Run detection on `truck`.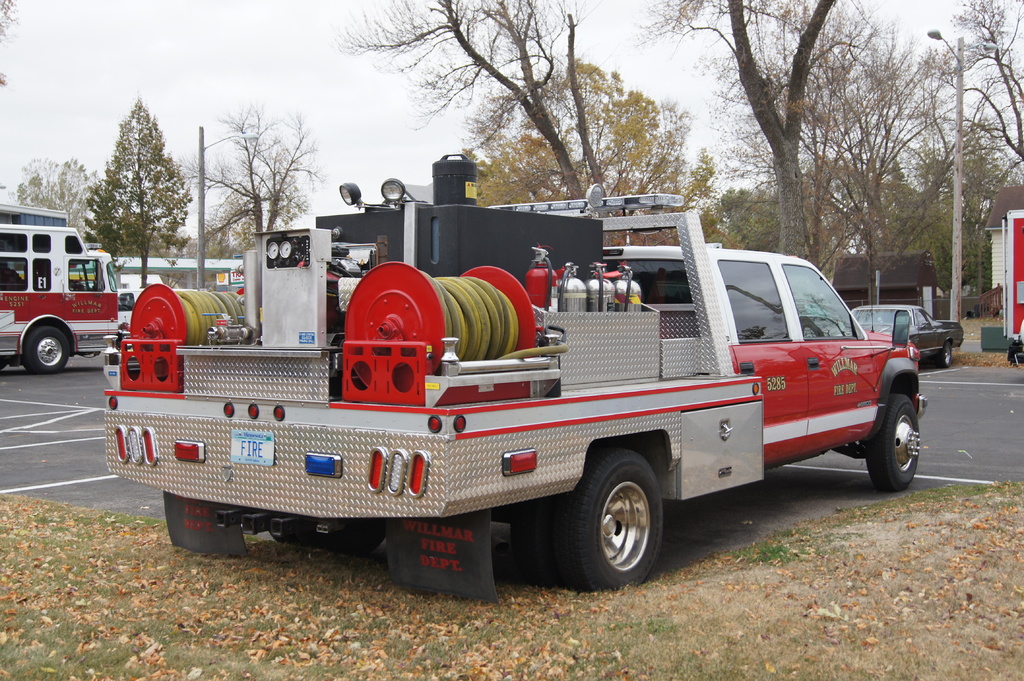
Result: locate(980, 188, 1023, 371).
